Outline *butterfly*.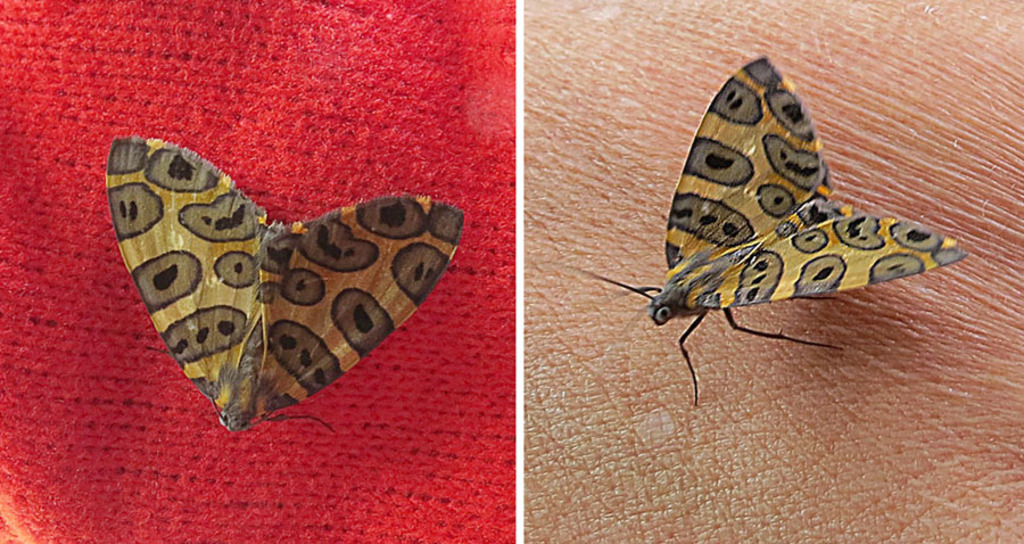
Outline: detection(102, 133, 477, 432).
